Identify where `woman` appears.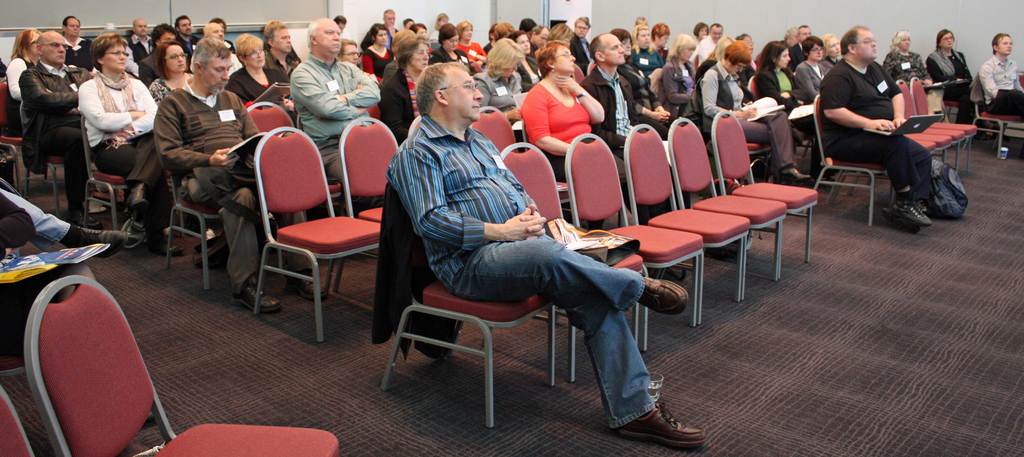
Appears at [x1=929, y1=28, x2=984, y2=121].
